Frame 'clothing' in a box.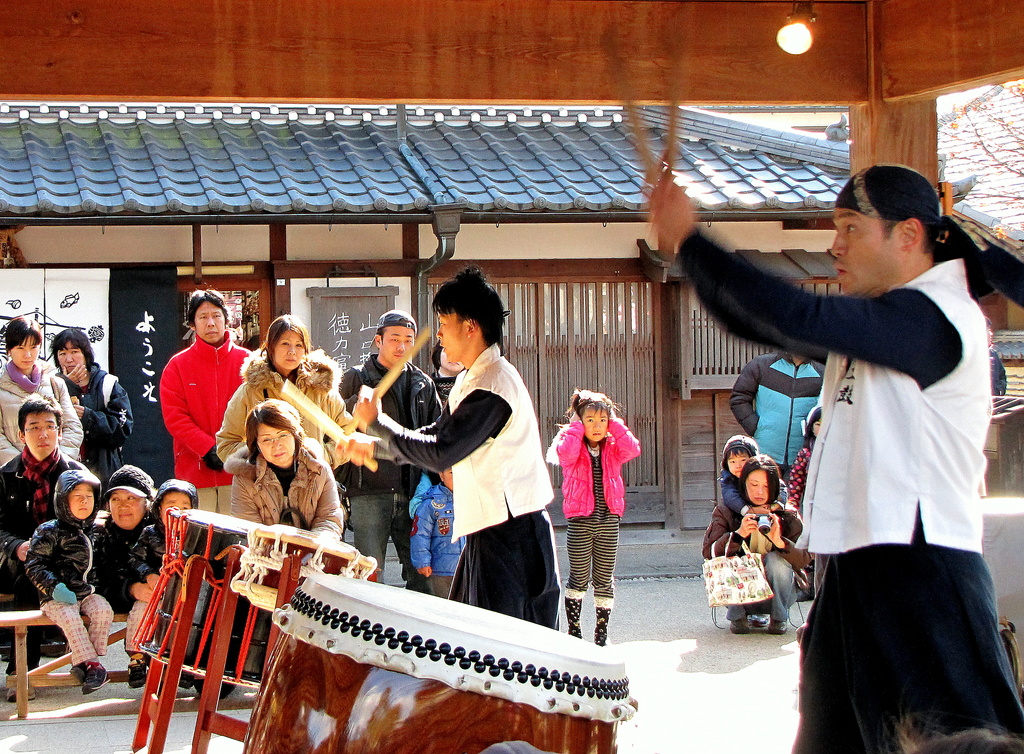
<region>717, 459, 744, 537</region>.
